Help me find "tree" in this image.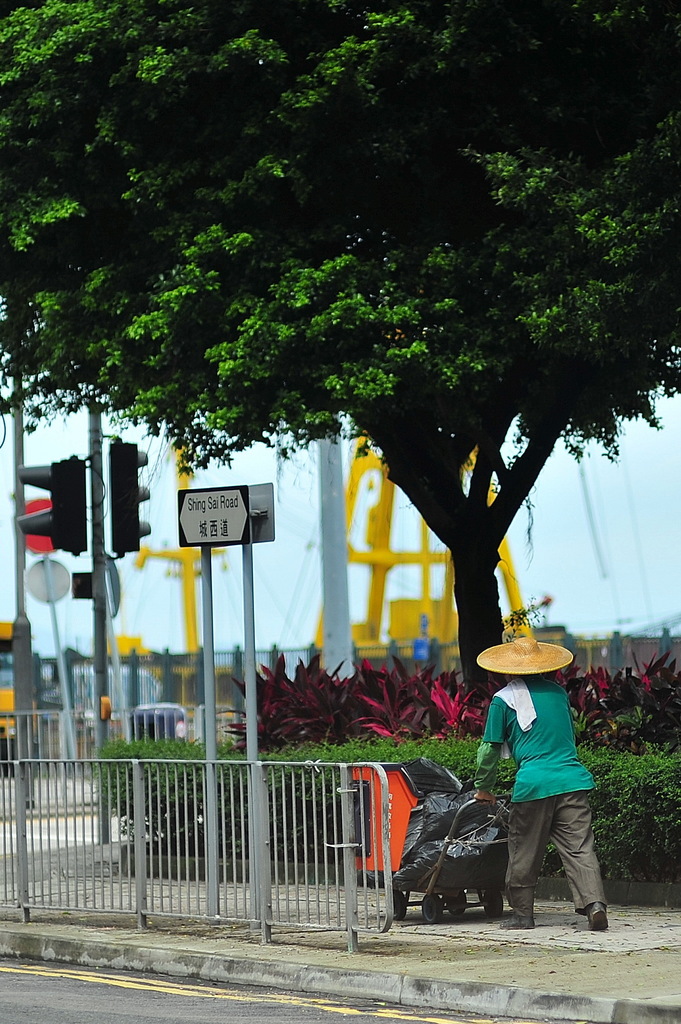
Found it: 25,54,680,774.
